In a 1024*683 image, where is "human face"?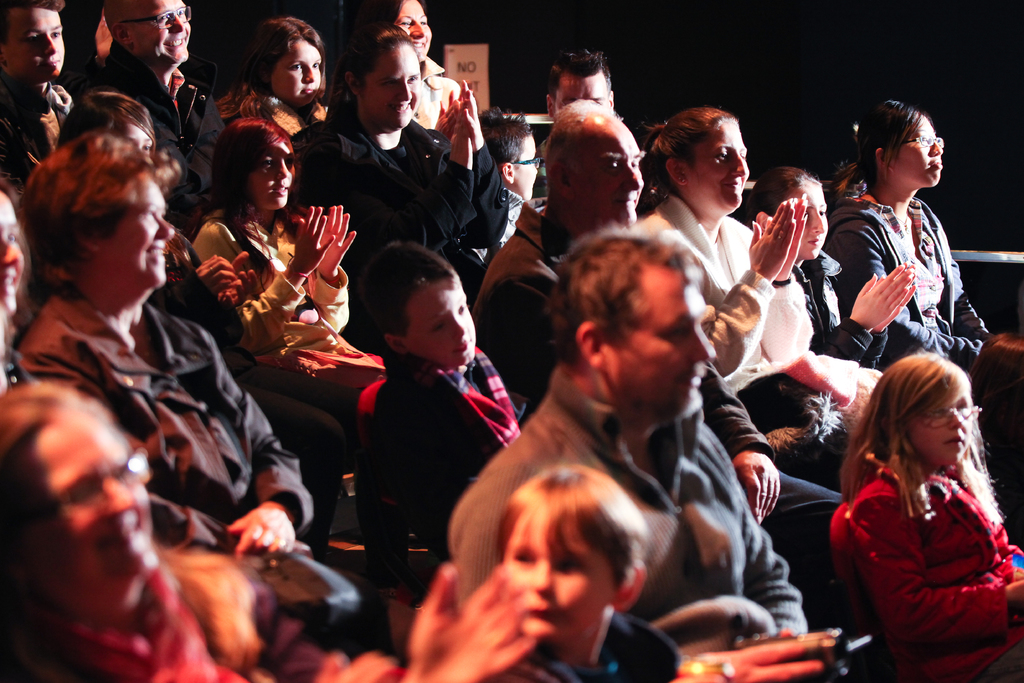
box(399, 0, 433, 57).
